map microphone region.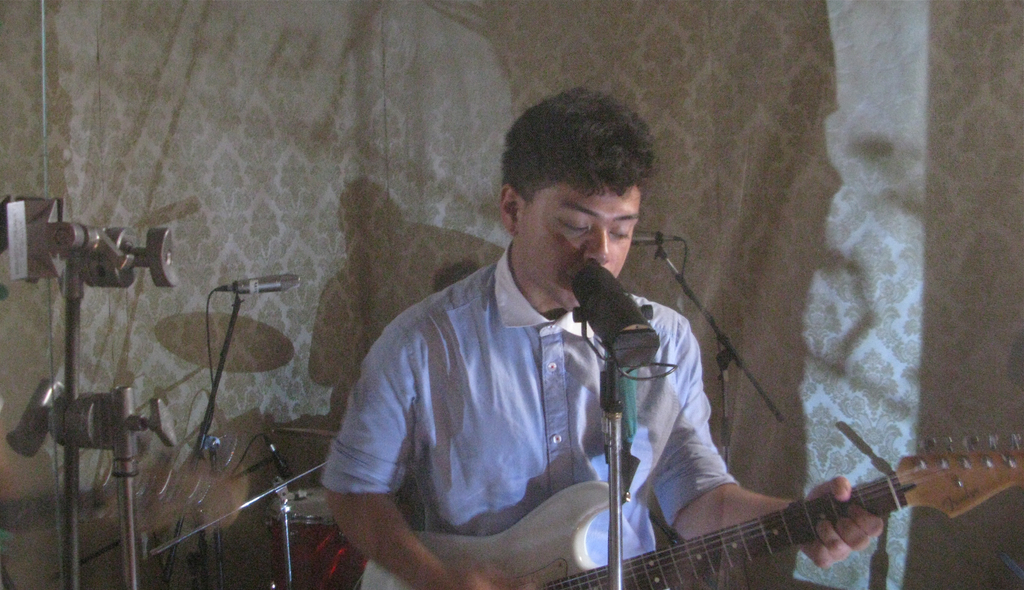
Mapped to (x1=214, y1=279, x2=305, y2=292).
